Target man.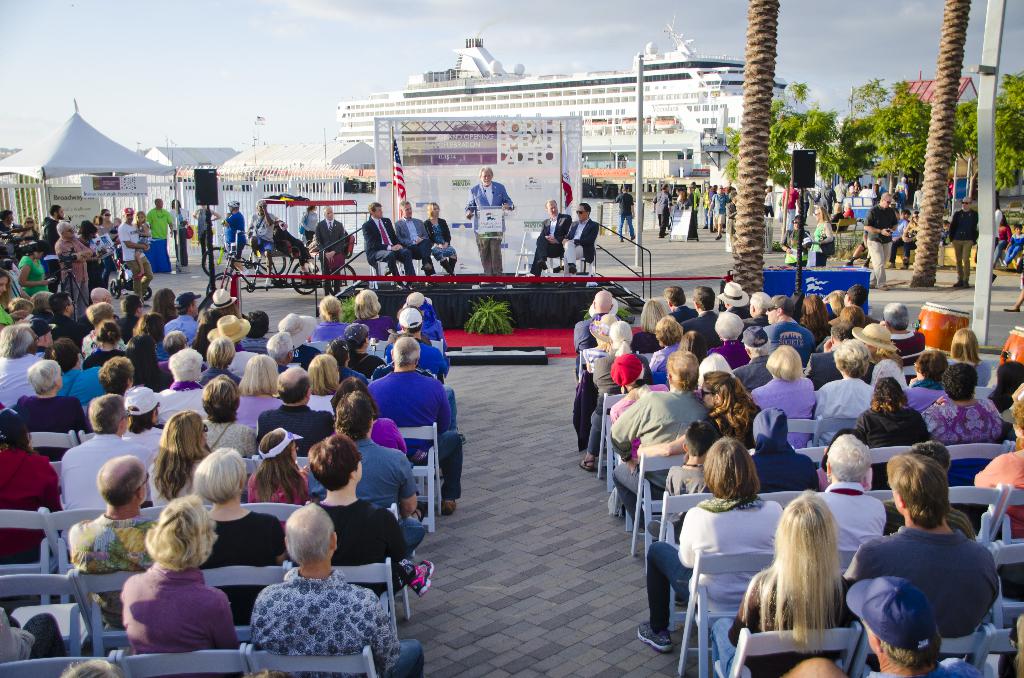
Target region: x1=394 y1=200 x2=437 y2=287.
